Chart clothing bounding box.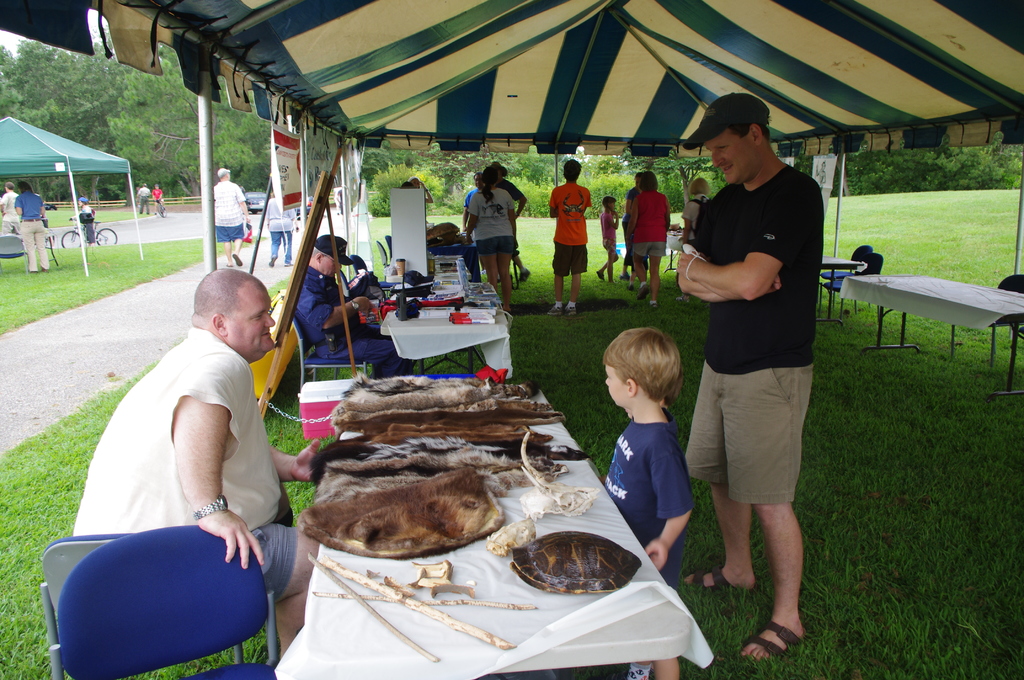
Charted: 681:364:810:508.
